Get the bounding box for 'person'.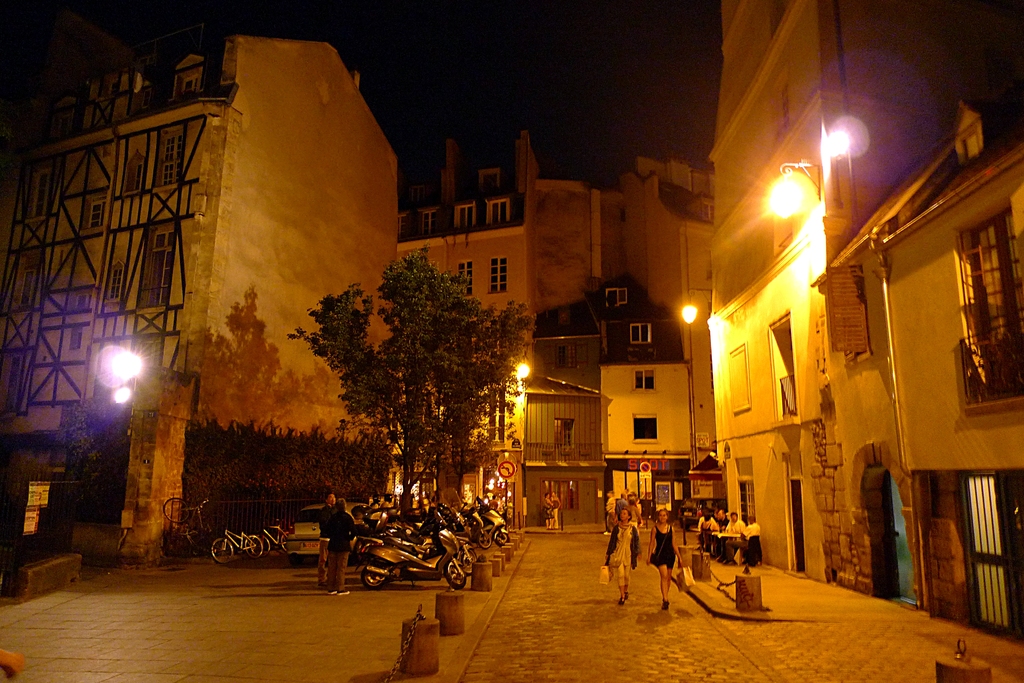
BBox(326, 497, 348, 594).
